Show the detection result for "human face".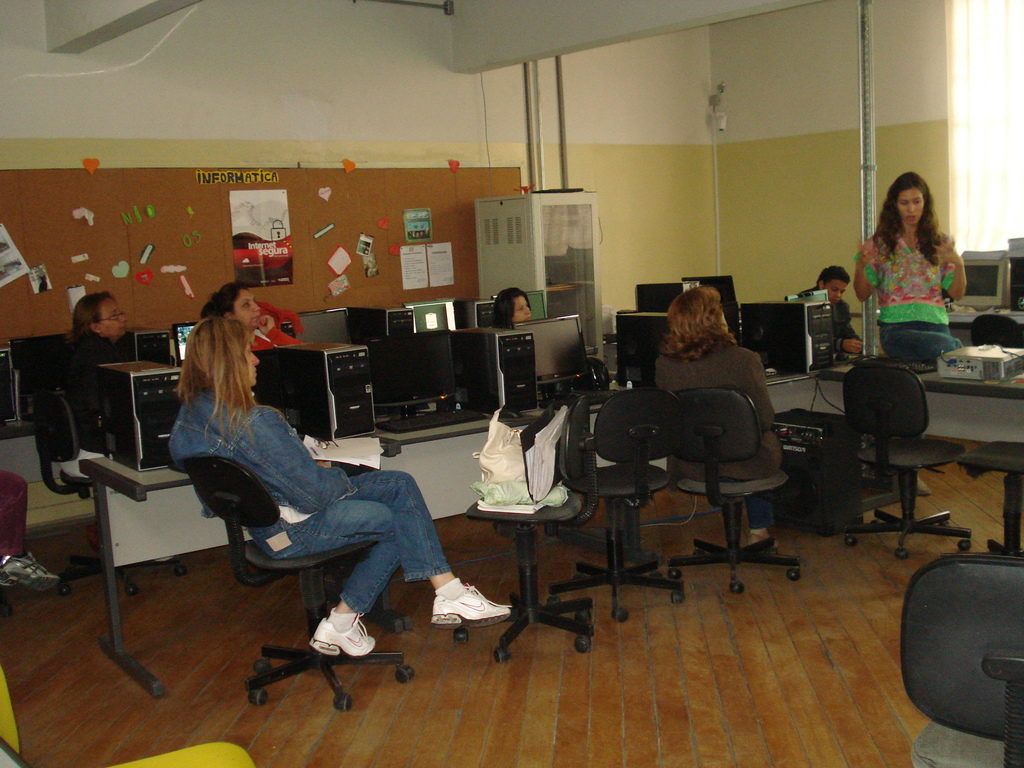
bbox(242, 339, 260, 386).
